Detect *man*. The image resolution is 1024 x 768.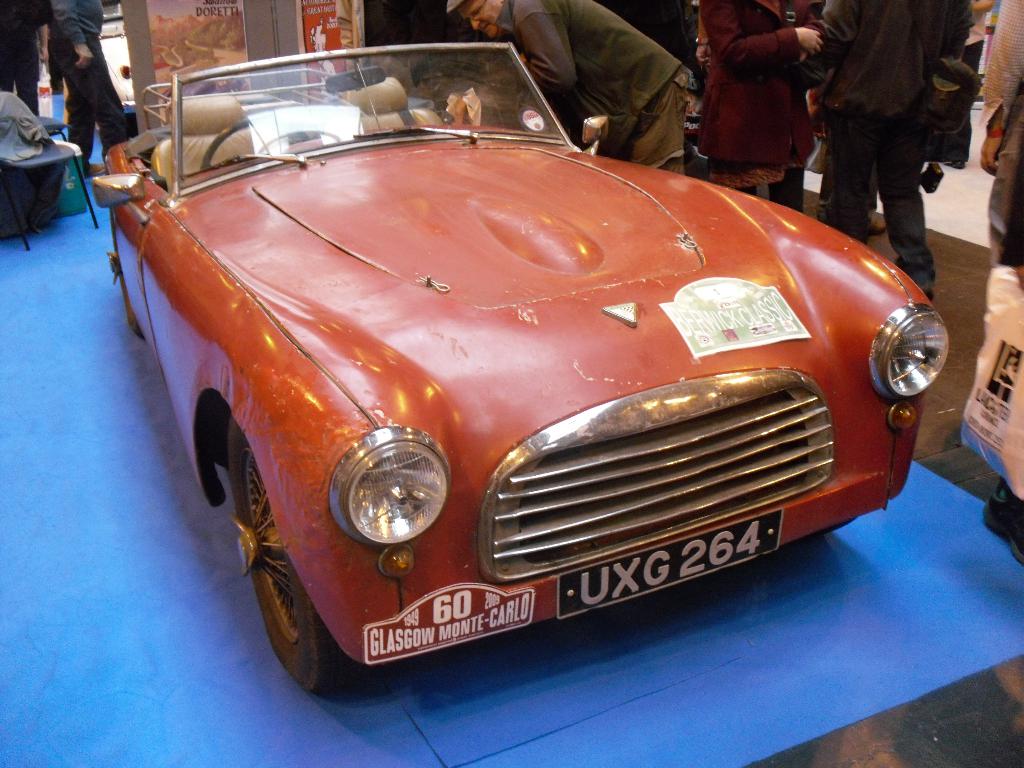
{"x1": 778, "y1": 0, "x2": 973, "y2": 302}.
